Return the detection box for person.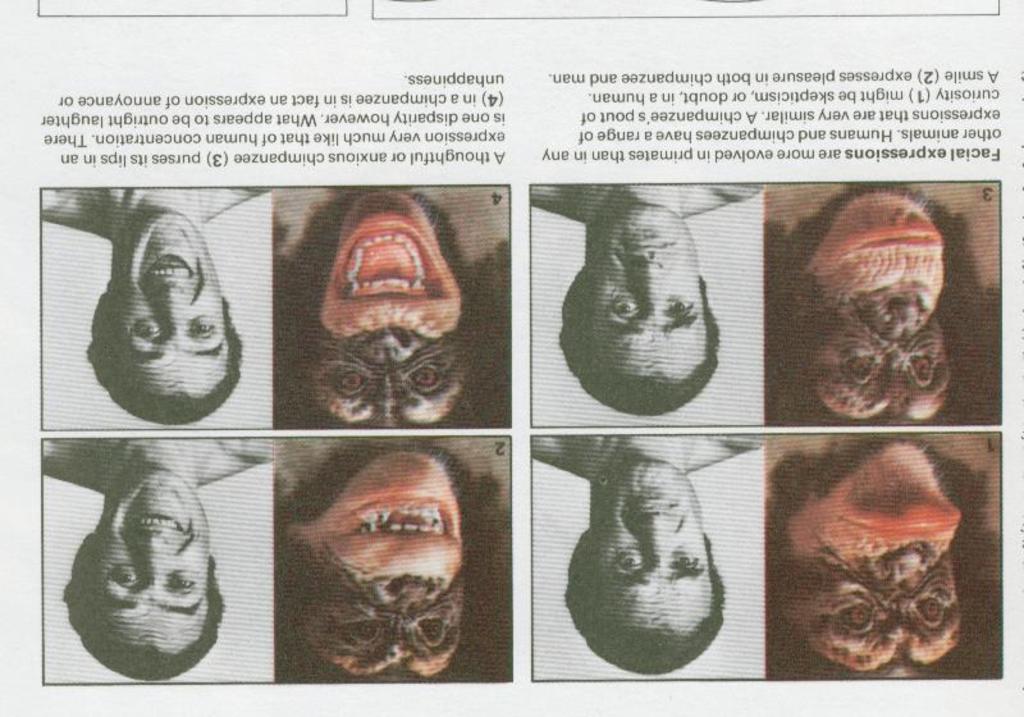
<region>529, 181, 760, 415</region>.
